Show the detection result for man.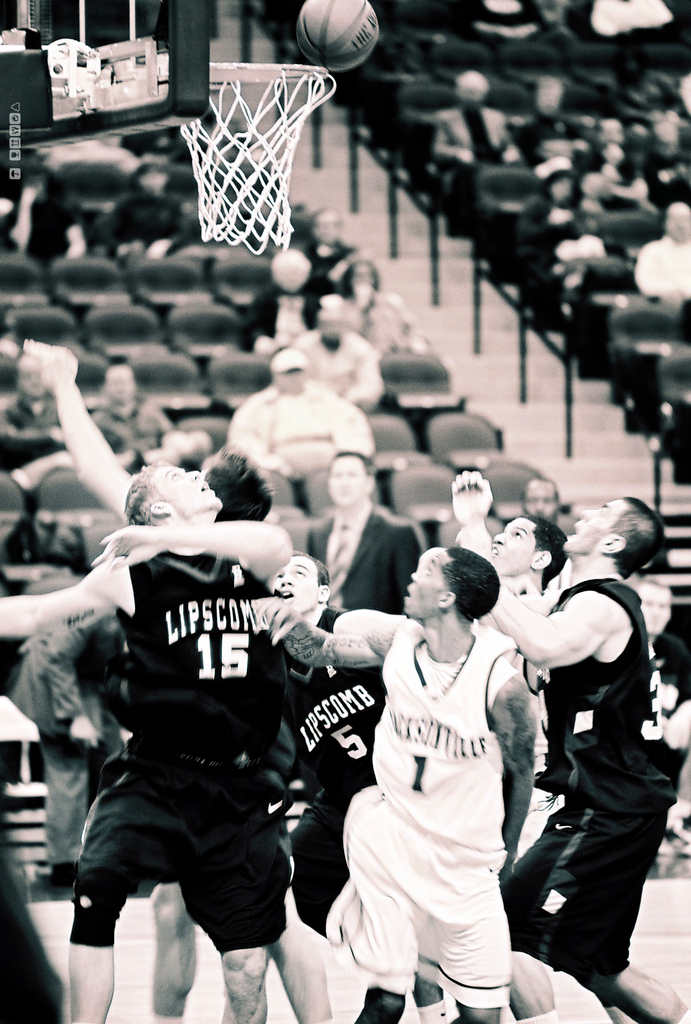
pyautogui.locateOnScreen(487, 510, 560, 1020).
